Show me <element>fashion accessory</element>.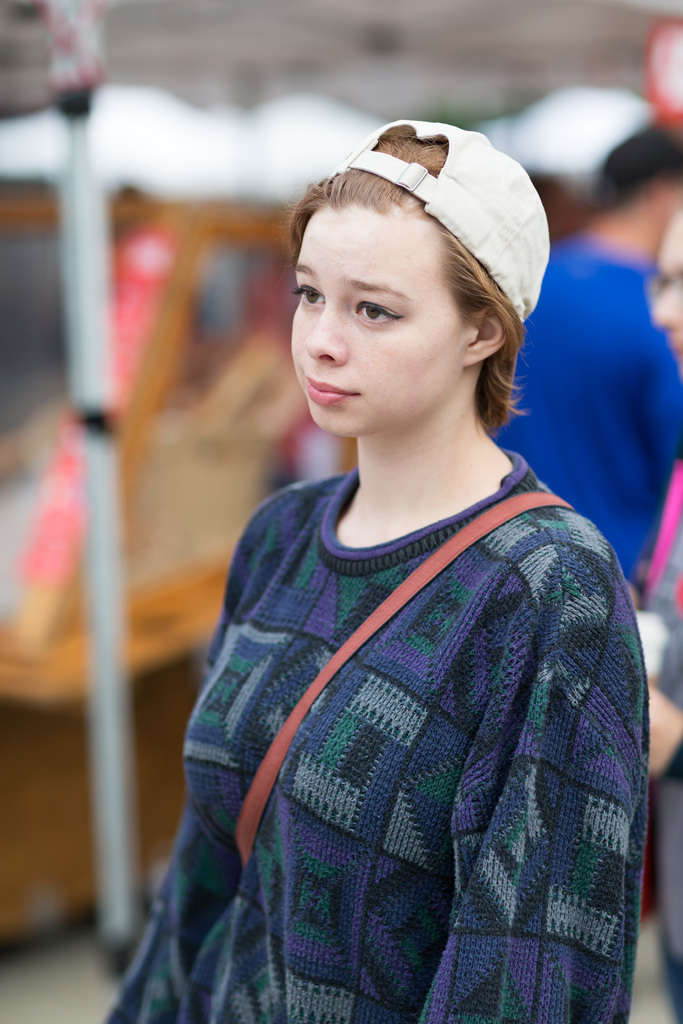
<element>fashion accessory</element> is here: <bbox>225, 484, 575, 867</bbox>.
